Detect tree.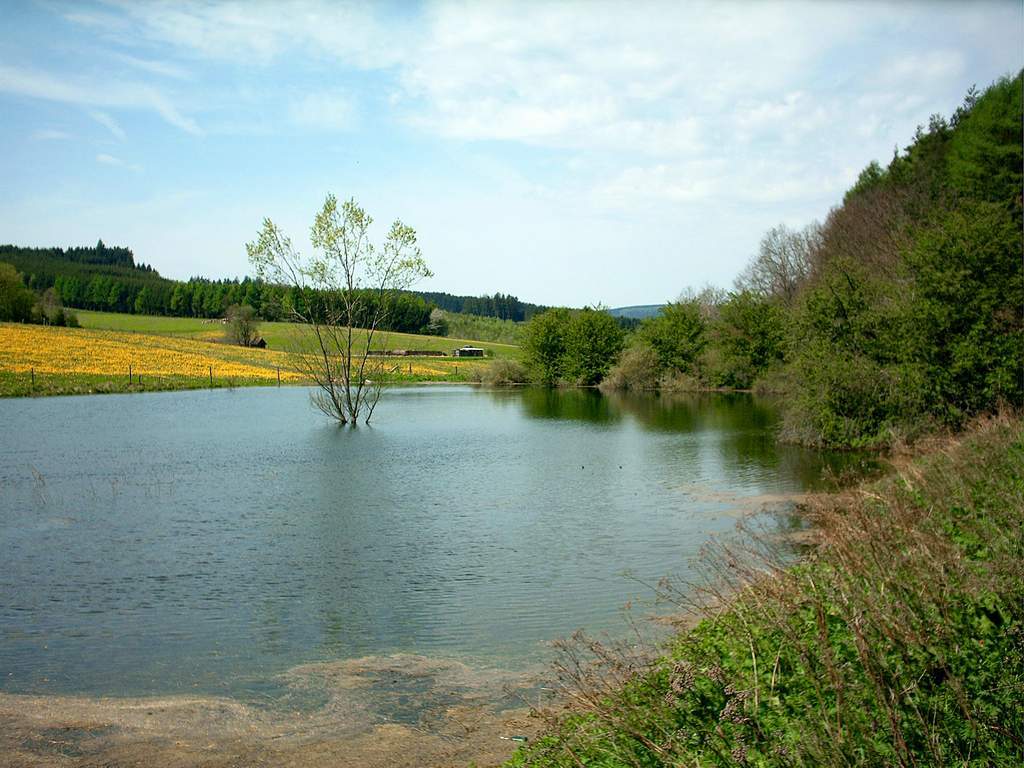
Detected at {"left": 52, "top": 235, "right": 231, "bottom": 313}.
